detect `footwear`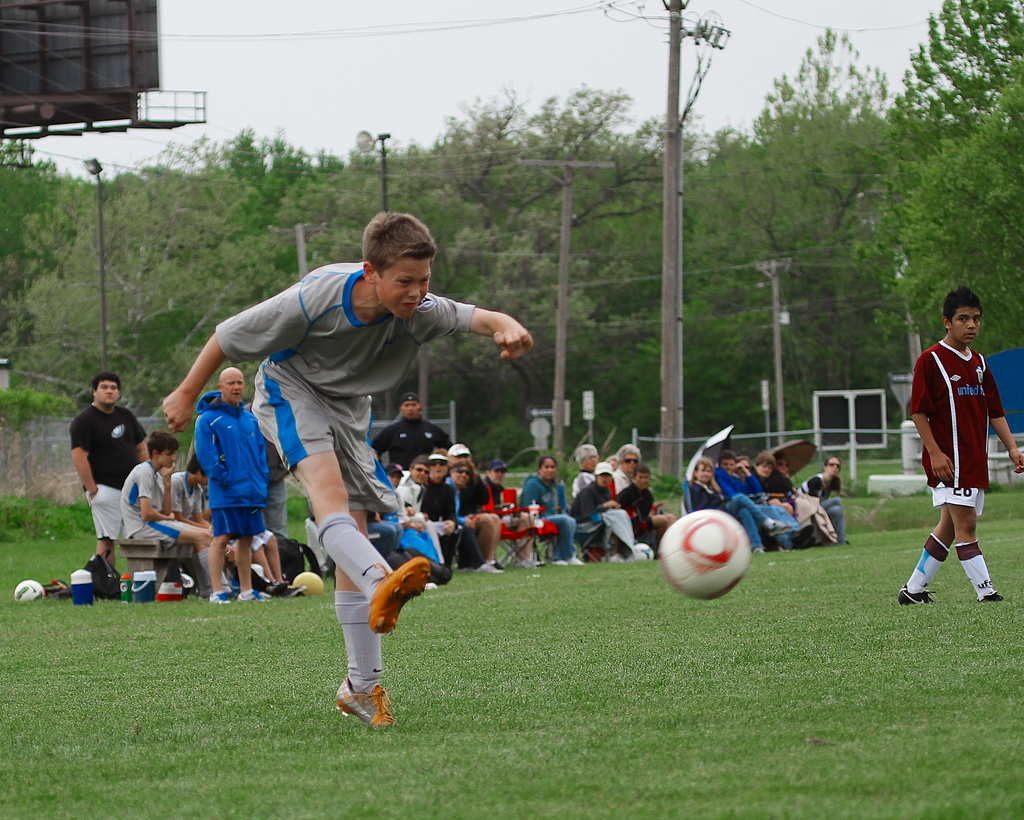
{"x1": 209, "y1": 590, "x2": 238, "y2": 601}
